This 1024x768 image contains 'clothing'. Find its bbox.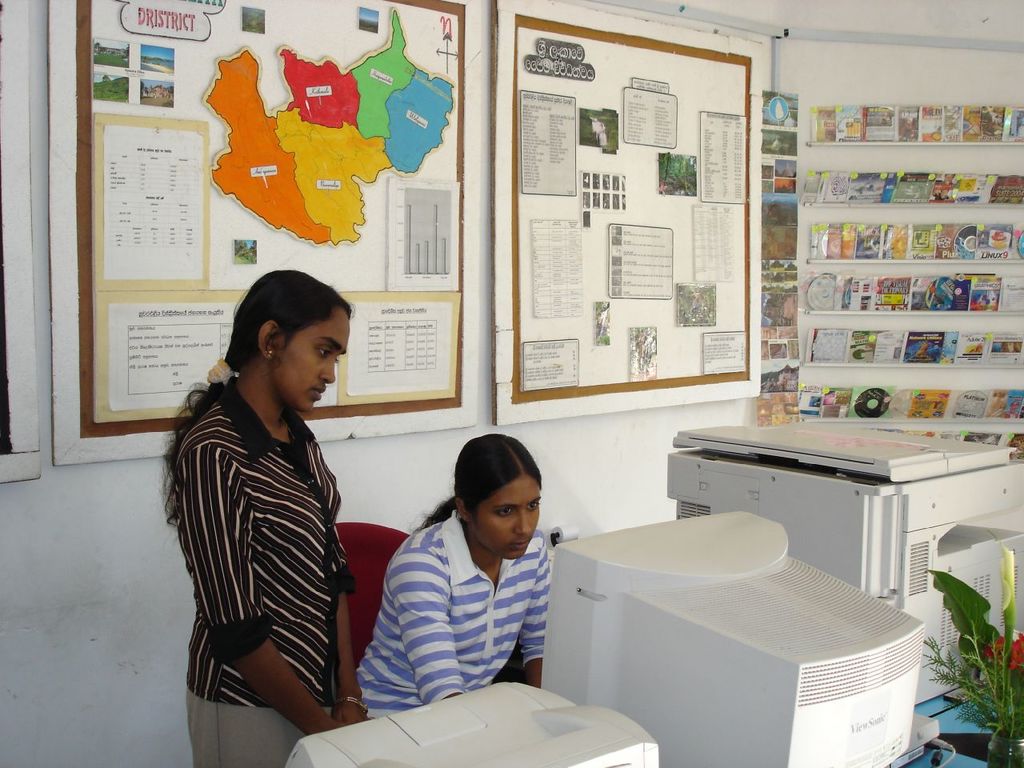
(163,330,366,742).
